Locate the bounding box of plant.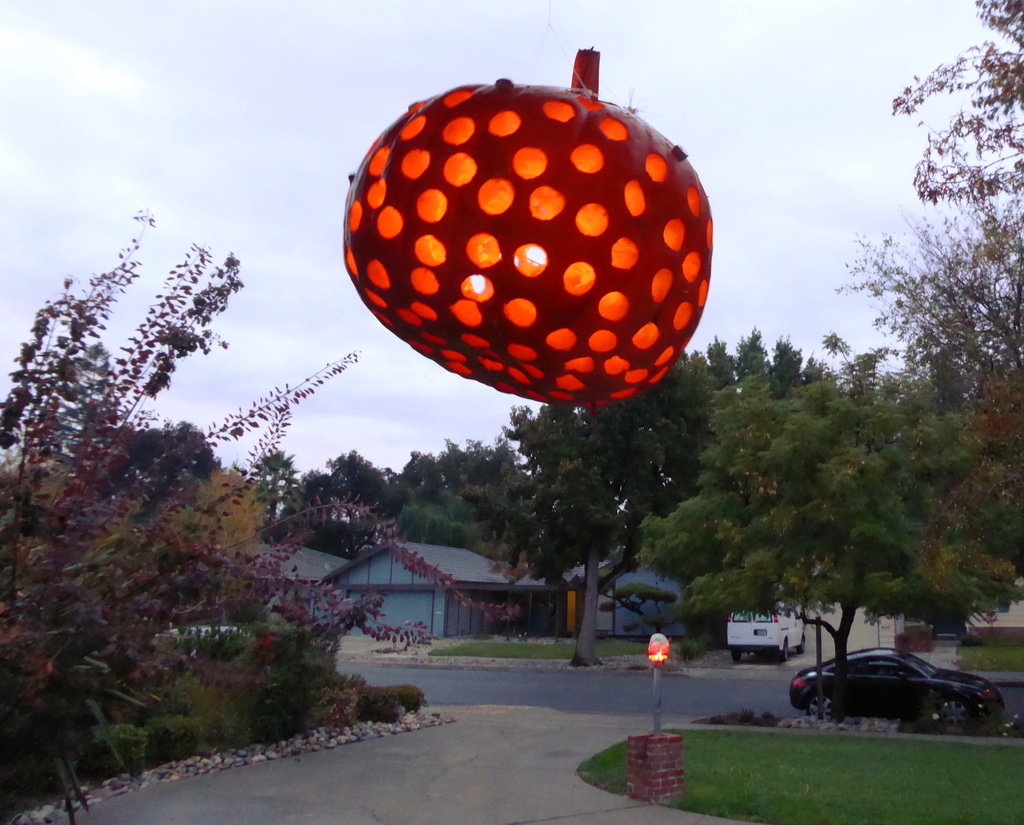
Bounding box: region(429, 636, 577, 660).
